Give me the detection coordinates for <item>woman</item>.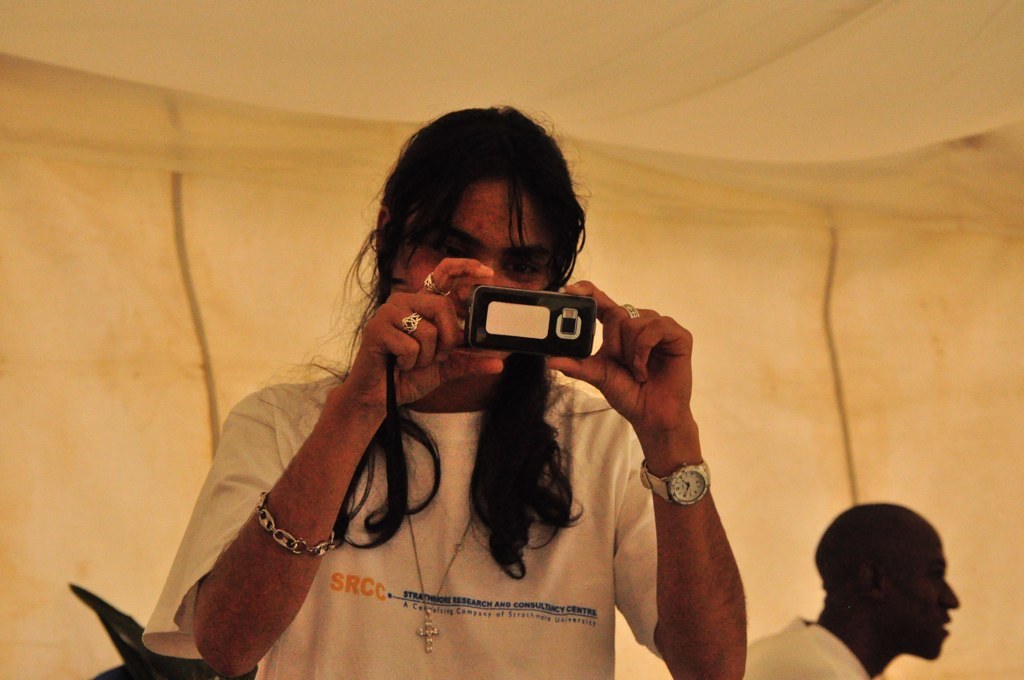
(142,101,755,679).
